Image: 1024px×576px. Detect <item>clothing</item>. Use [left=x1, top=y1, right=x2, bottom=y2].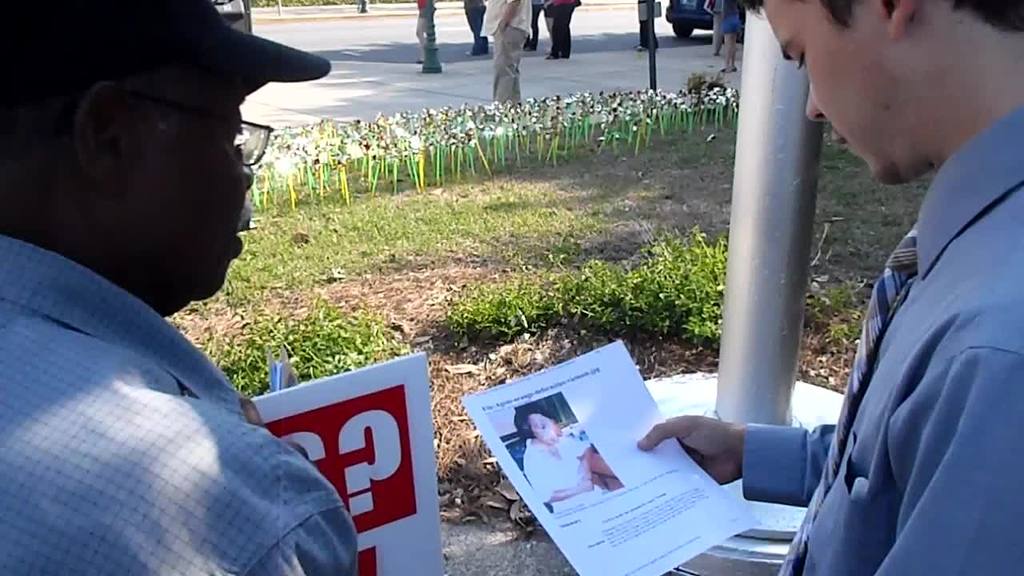
[left=522, top=438, right=605, bottom=515].
